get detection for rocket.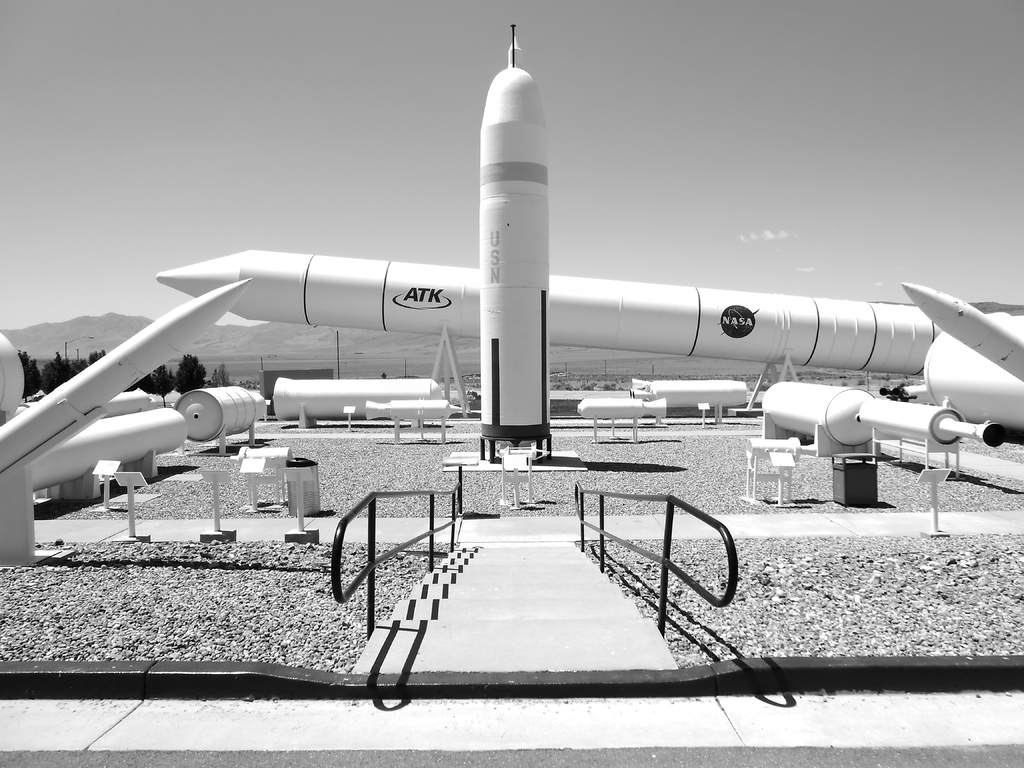
Detection: Rect(902, 287, 1023, 383).
